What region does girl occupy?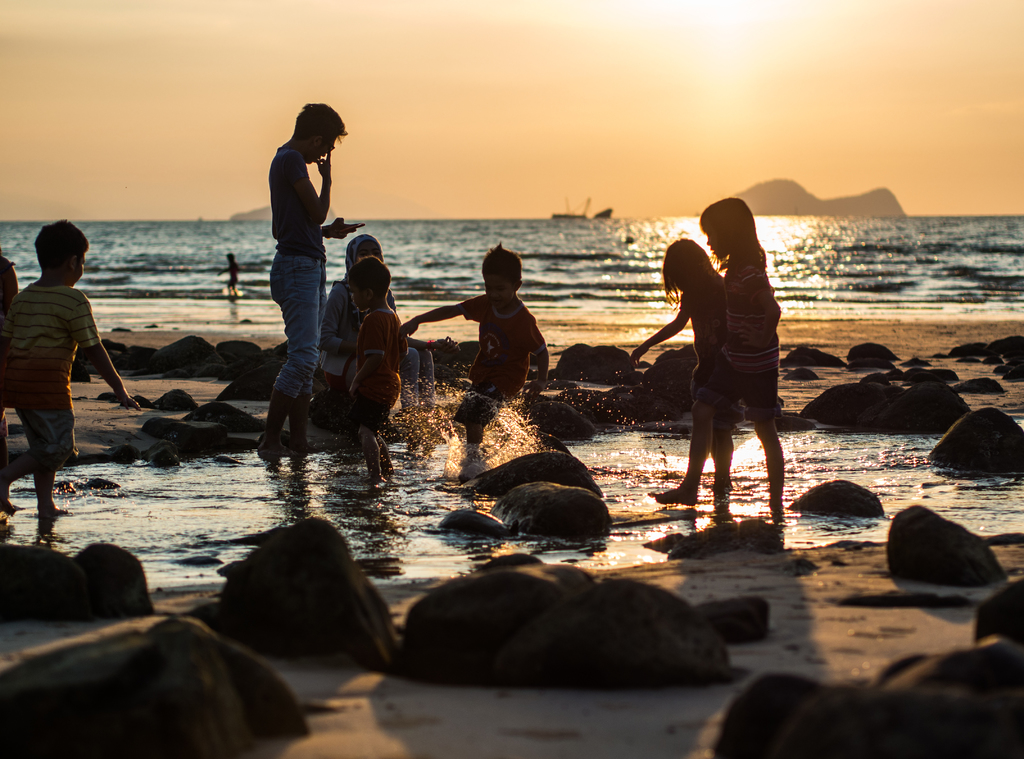
detection(628, 238, 733, 493).
